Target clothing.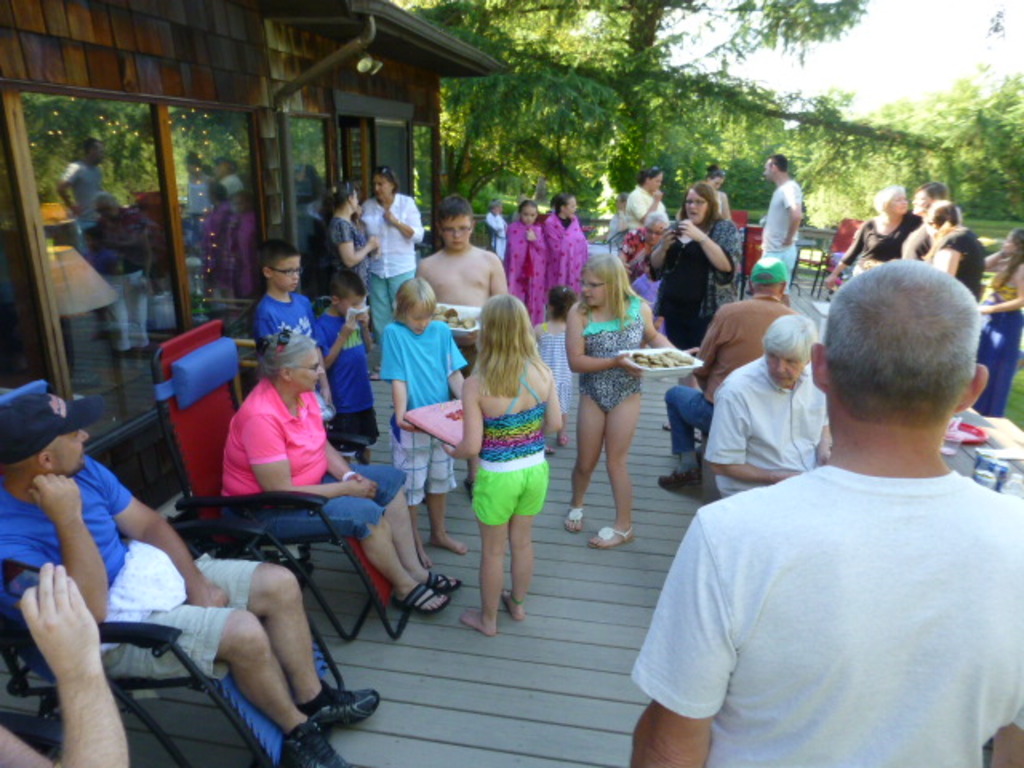
Target region: detection(662, 293, 794, 459).
